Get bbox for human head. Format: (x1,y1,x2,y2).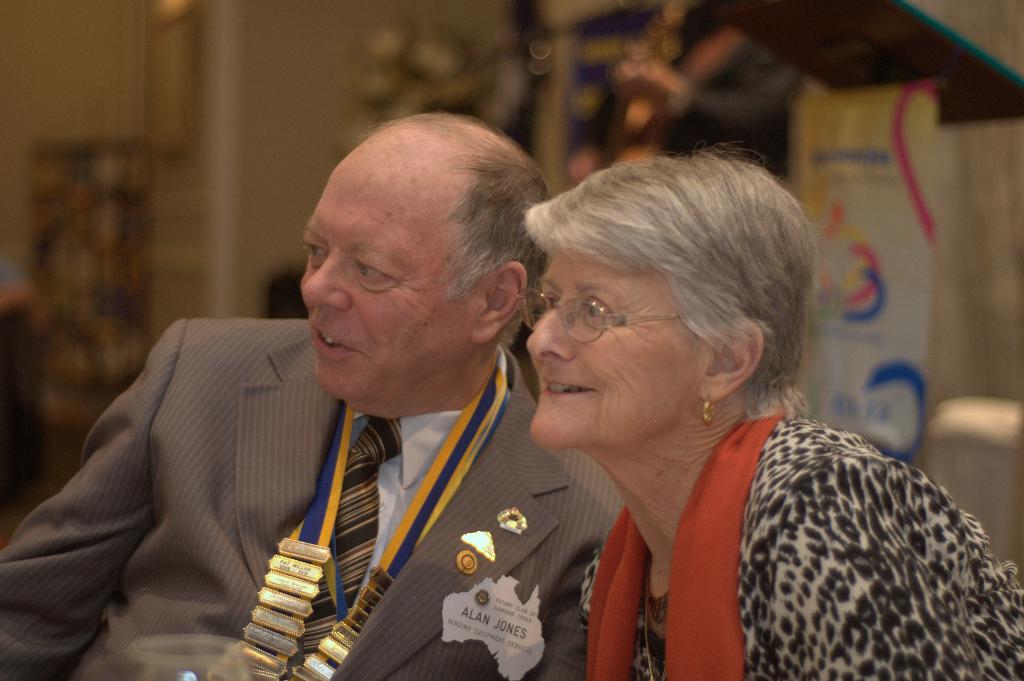
(292,115,555,401).
